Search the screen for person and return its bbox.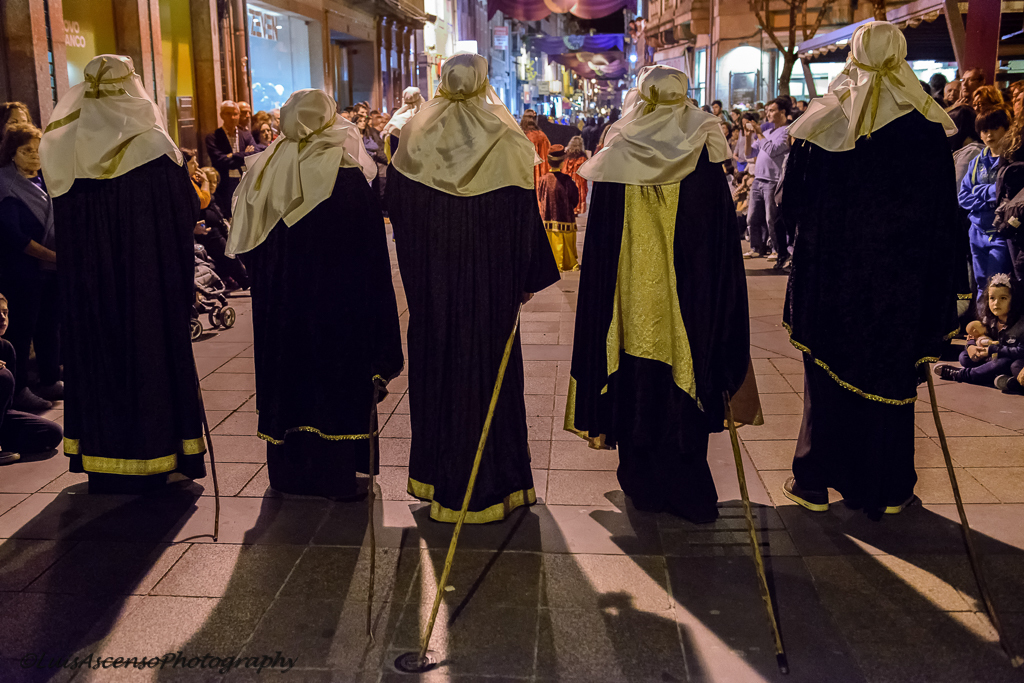
Found: 566, 69, 764, 526.
